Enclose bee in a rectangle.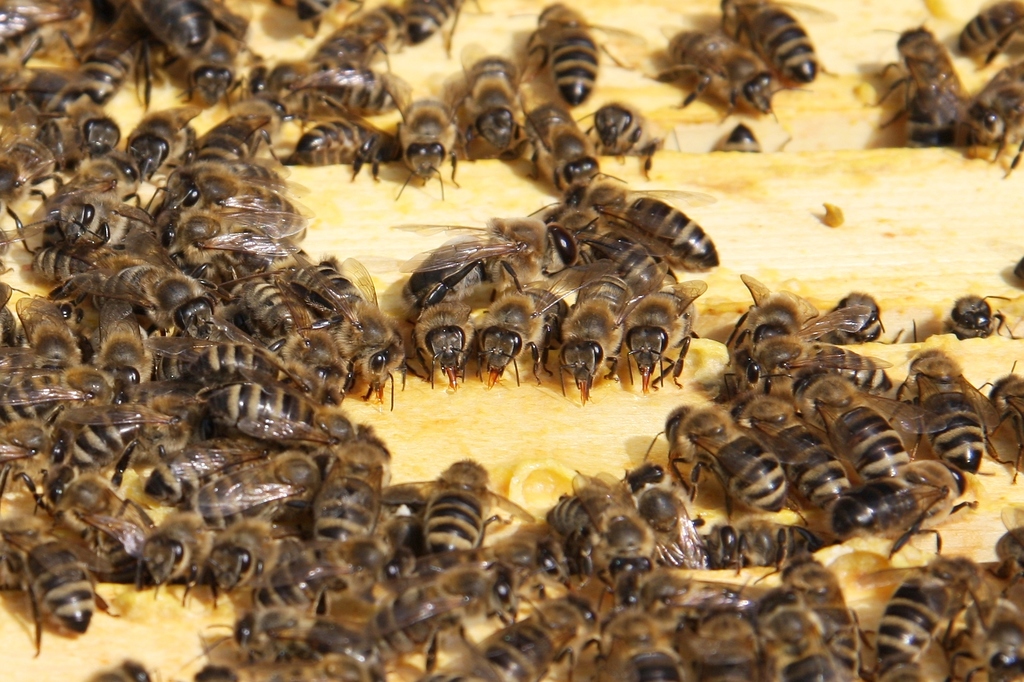
box(282, 259, 399, 390).
